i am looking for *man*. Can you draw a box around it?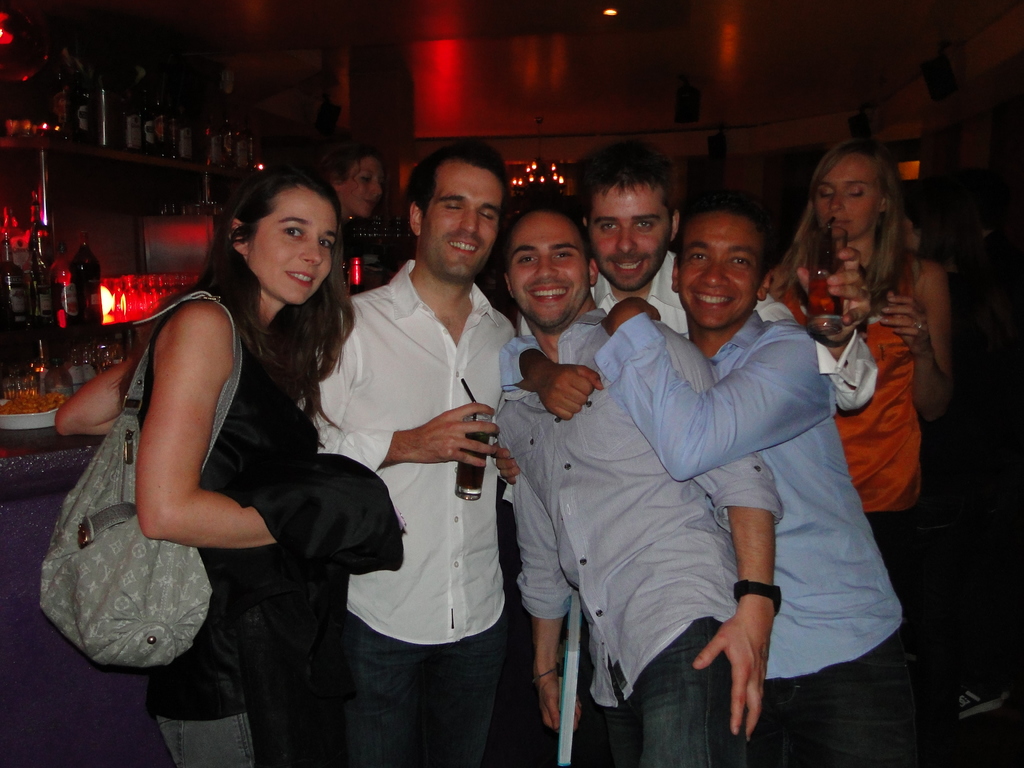
Sure, the bounding box is 499/193/939/767.
